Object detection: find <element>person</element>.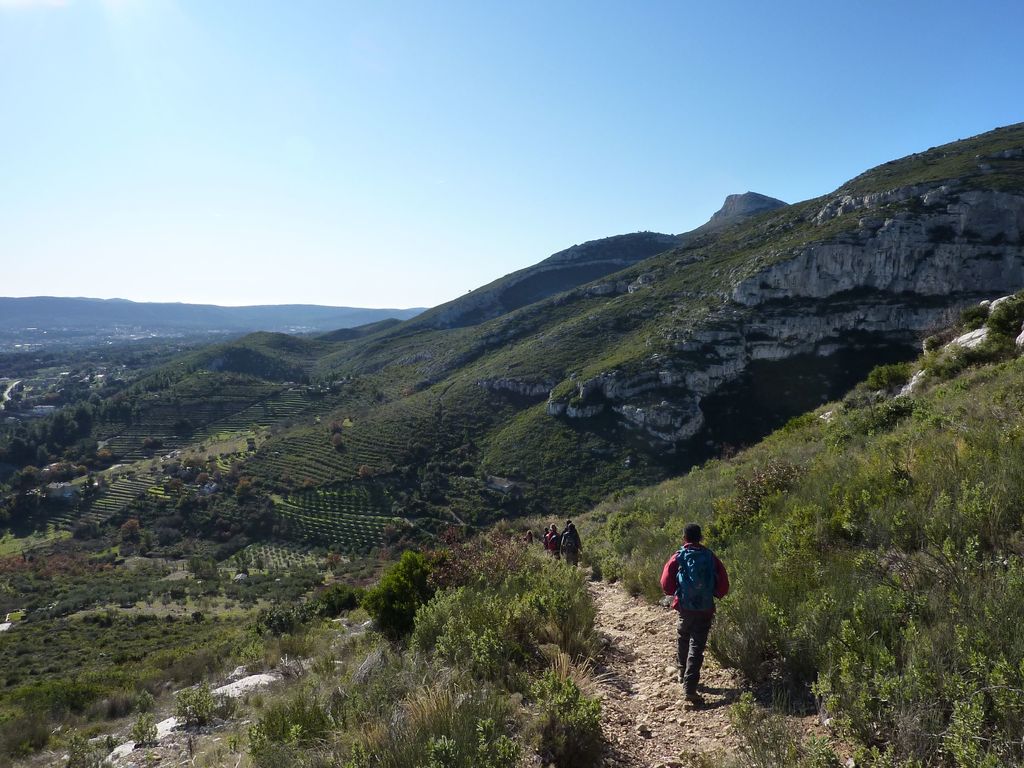
x1=563, y1=523, x2=588, y2=564.
